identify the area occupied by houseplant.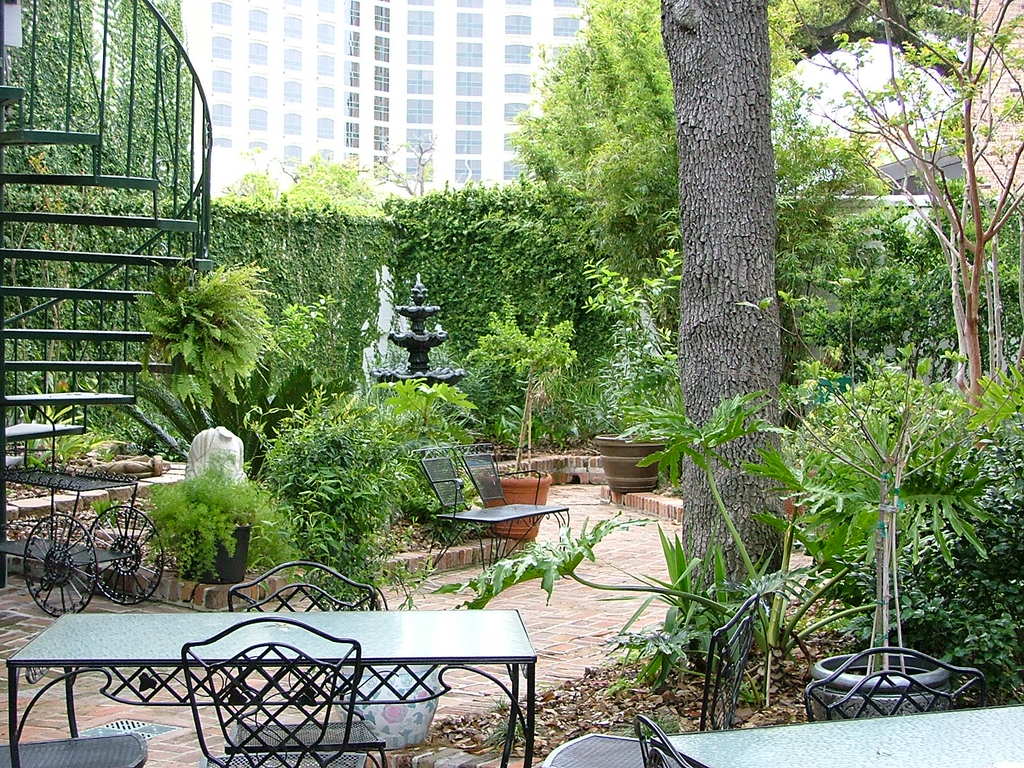
Area: region(472, 294, 582, 537).
